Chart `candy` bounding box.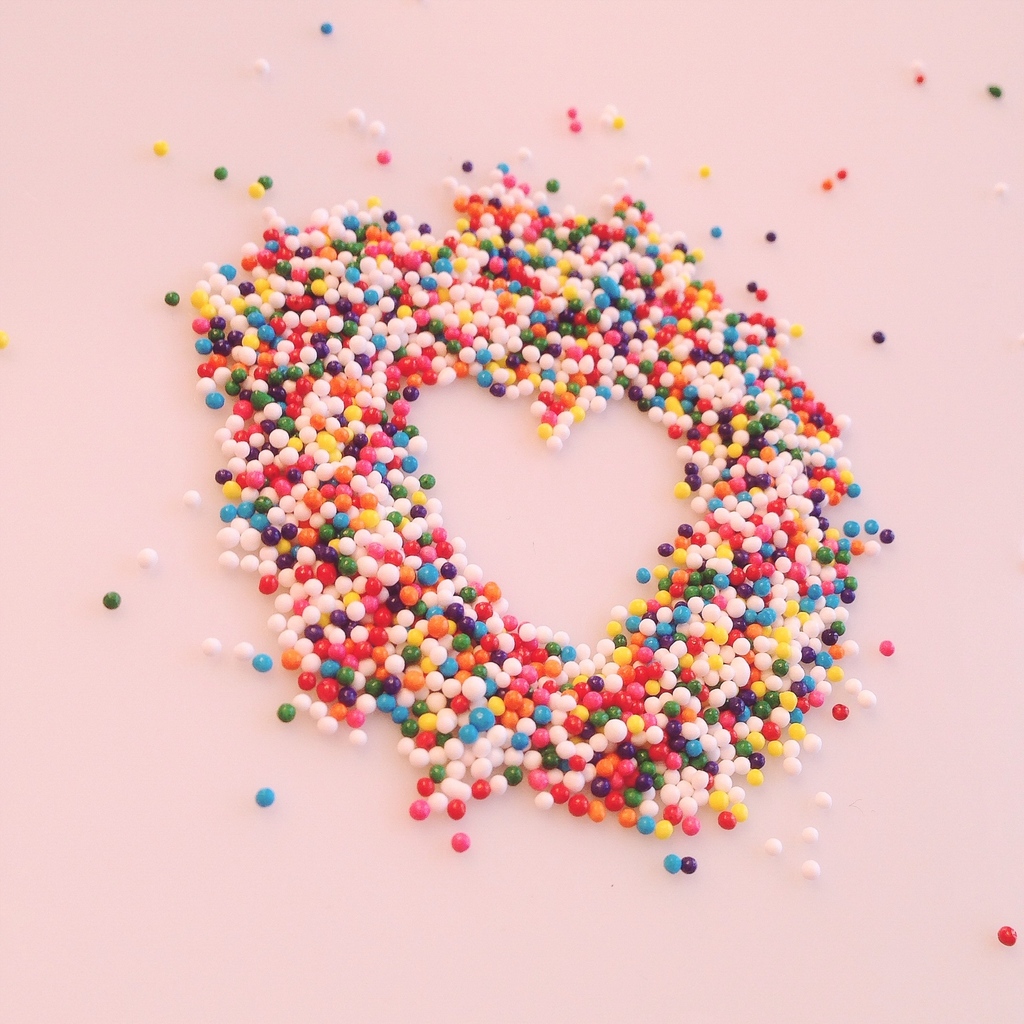
Charted: (x1=878, y1=640, x2=900, y2=660).
